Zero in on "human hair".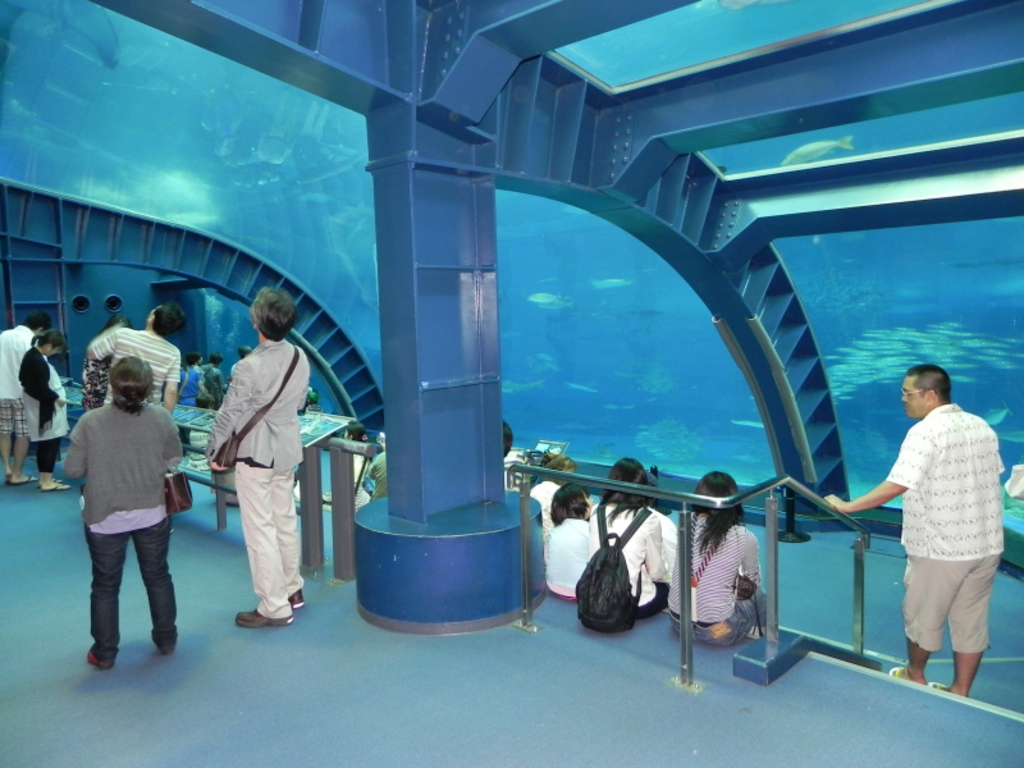
Zeroed in: box(247, 285, 301, 342).
